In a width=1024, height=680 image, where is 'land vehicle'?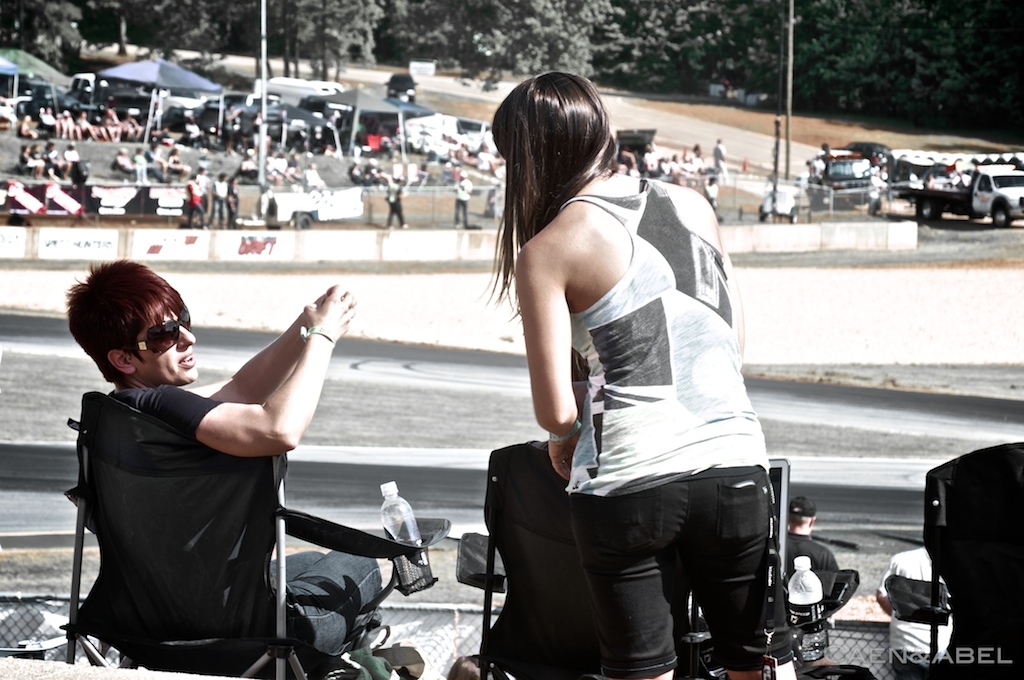
box=[805, 147, 876, 206].
